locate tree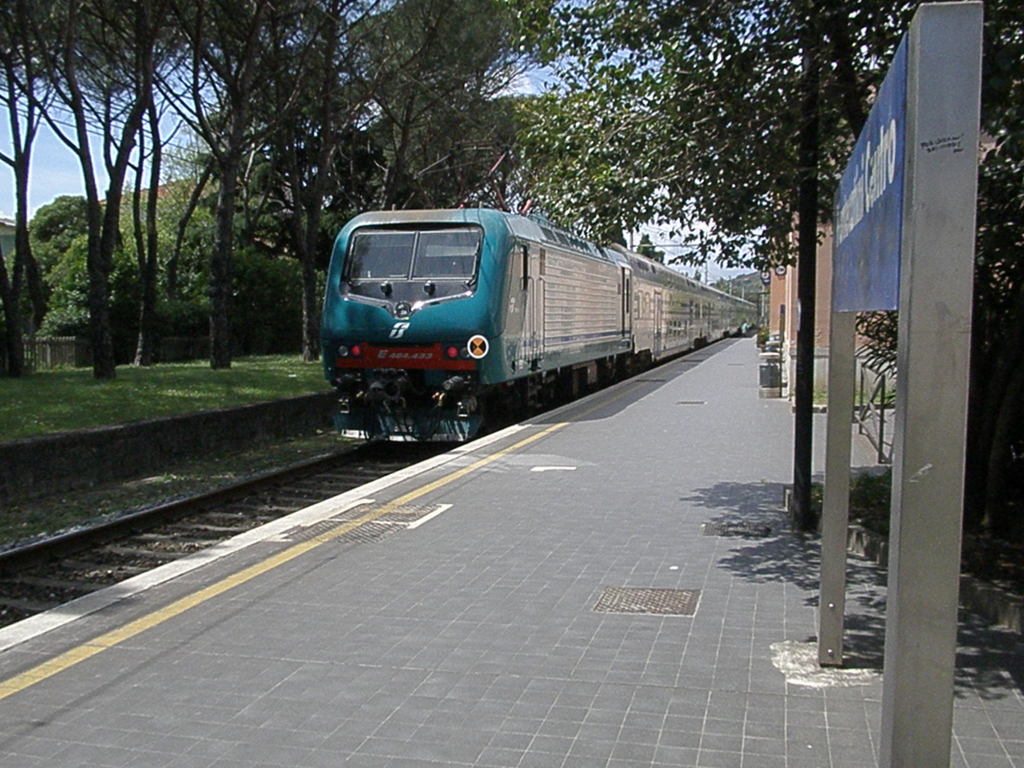
633,228,668,264
